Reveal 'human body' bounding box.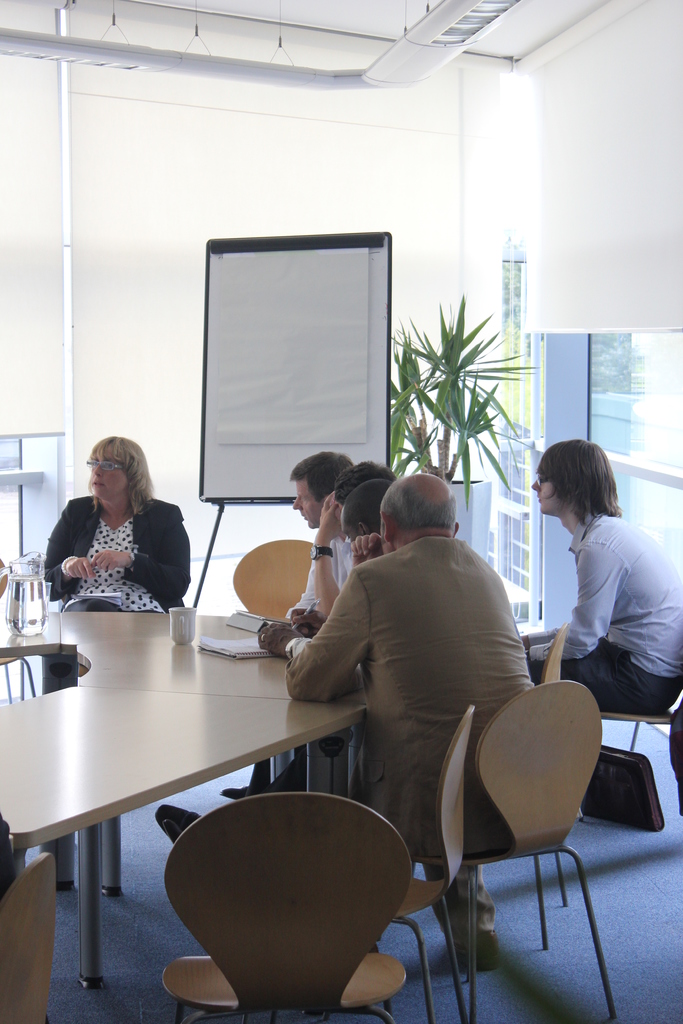
Revealed: BBox(45, 426, 182, 622).
